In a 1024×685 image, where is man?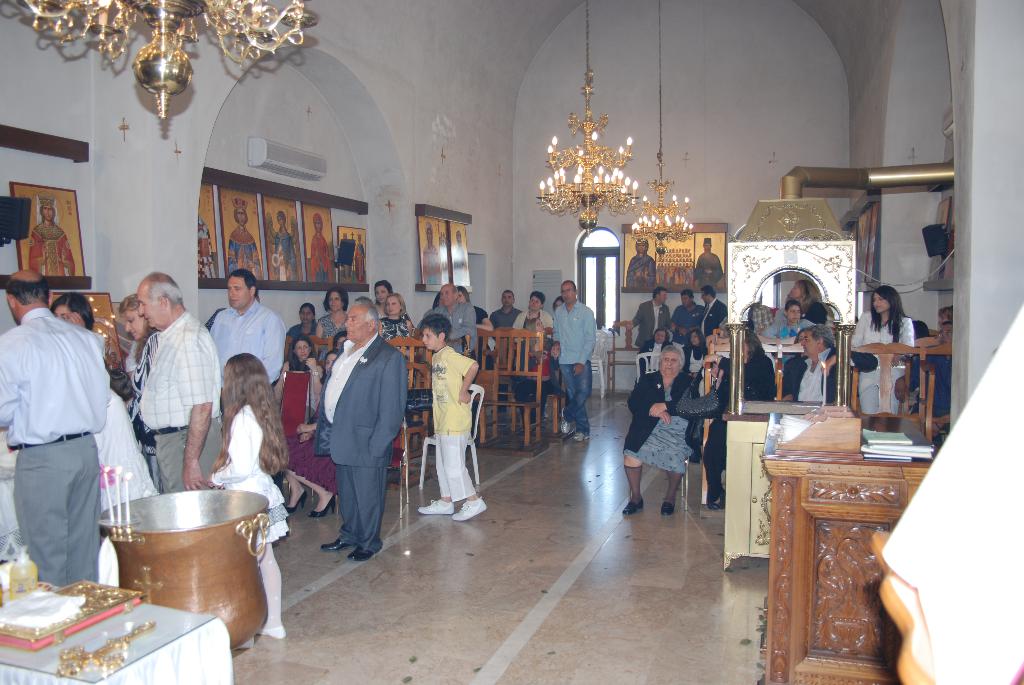
703 284 732 335.
